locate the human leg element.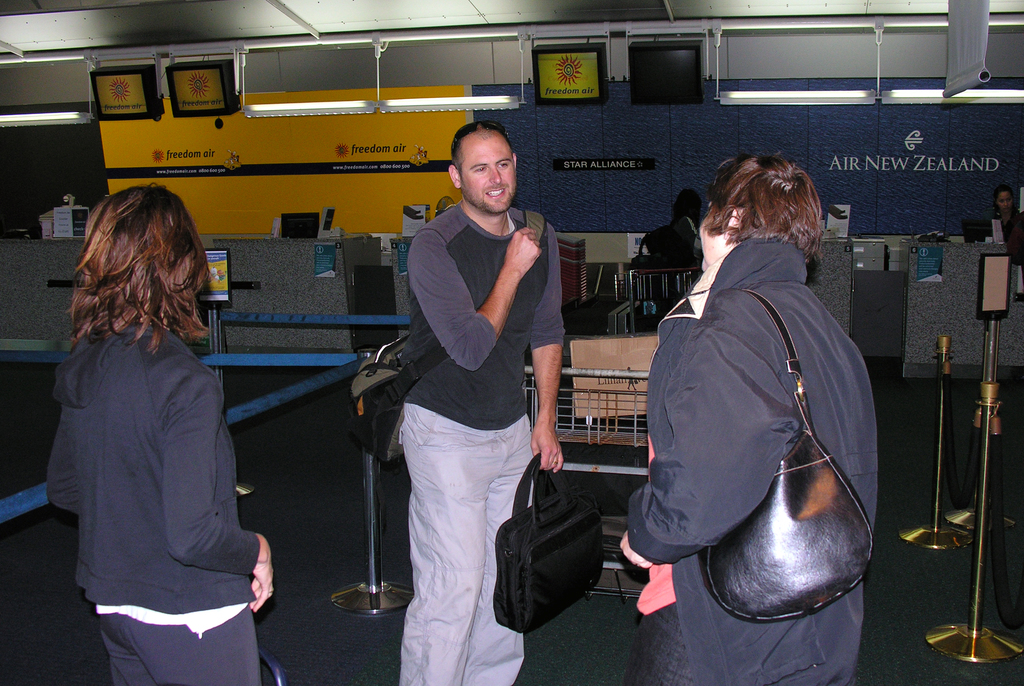
Element bbox: bbox=[397, 394, 492, 685].
